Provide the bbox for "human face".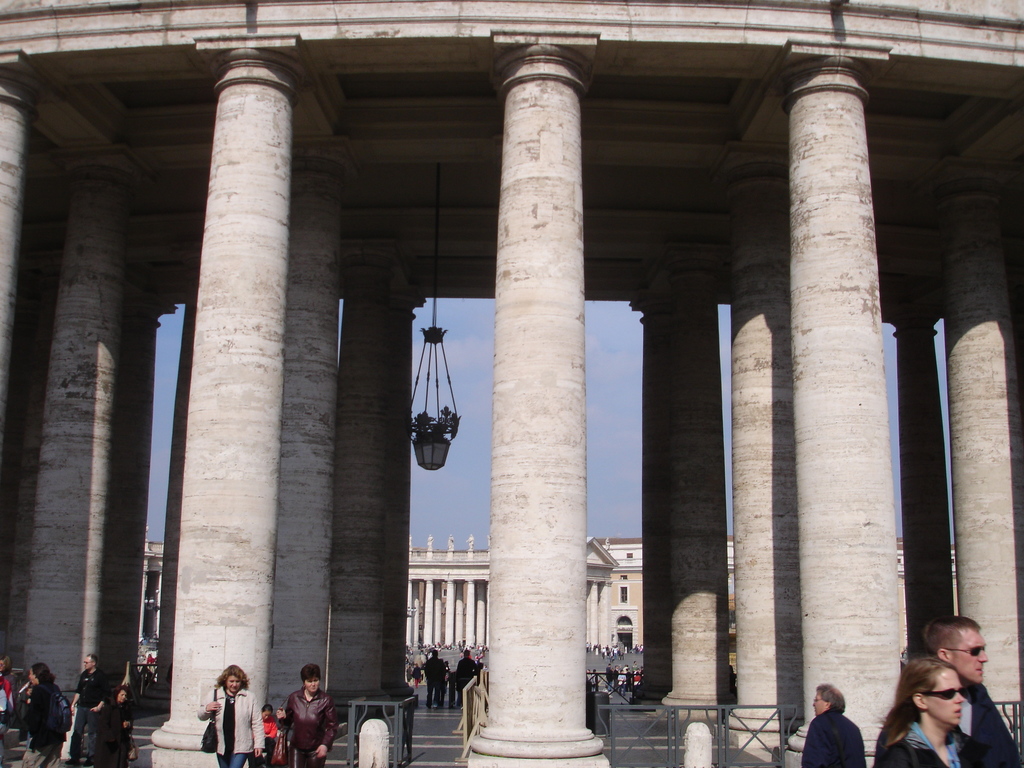
[left=956, top=634, right=987, bottom=678].
